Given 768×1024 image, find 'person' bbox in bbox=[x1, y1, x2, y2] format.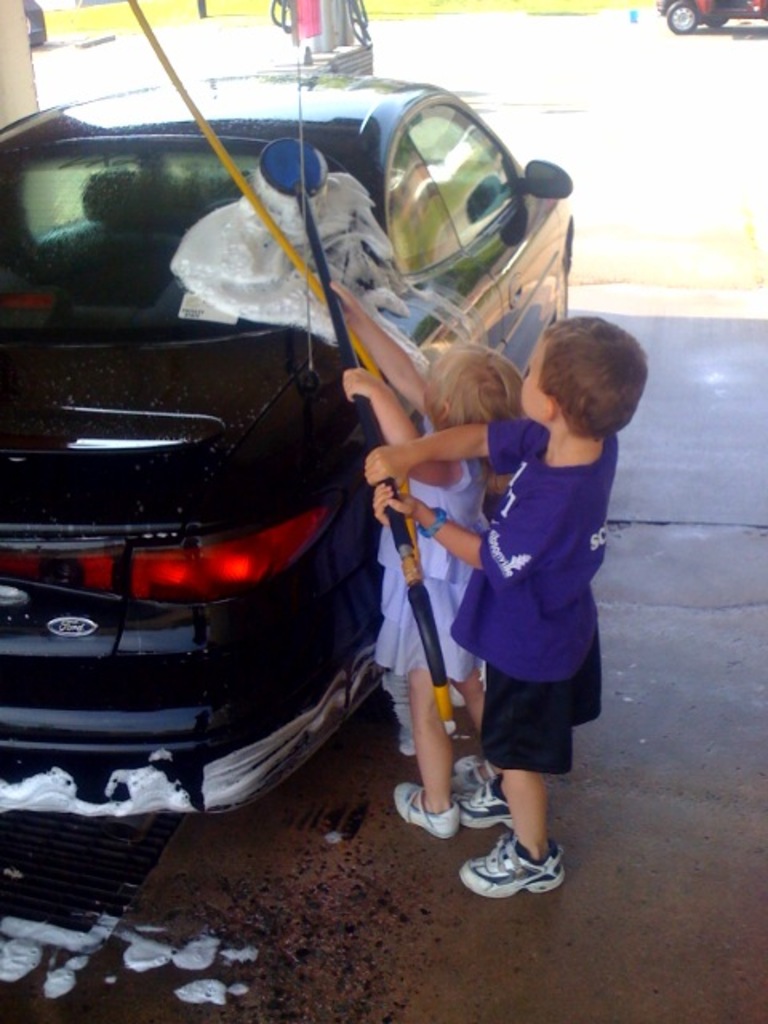
bbox=[446, 294, 634, 888].
